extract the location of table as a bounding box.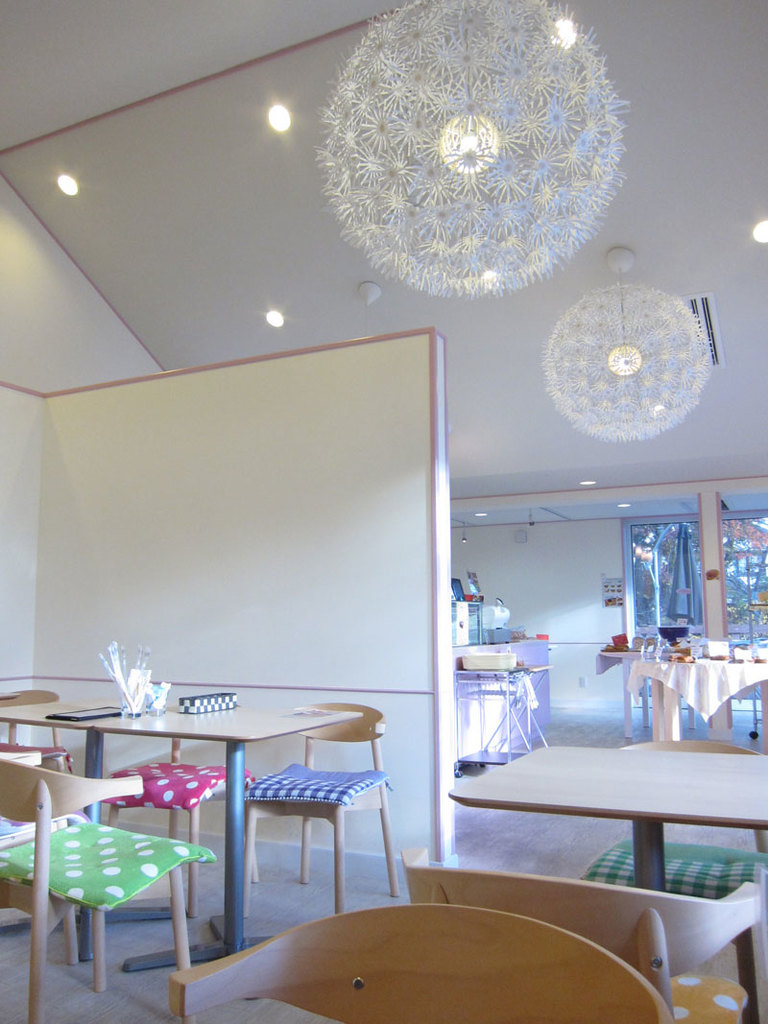
446,748,767,894.
